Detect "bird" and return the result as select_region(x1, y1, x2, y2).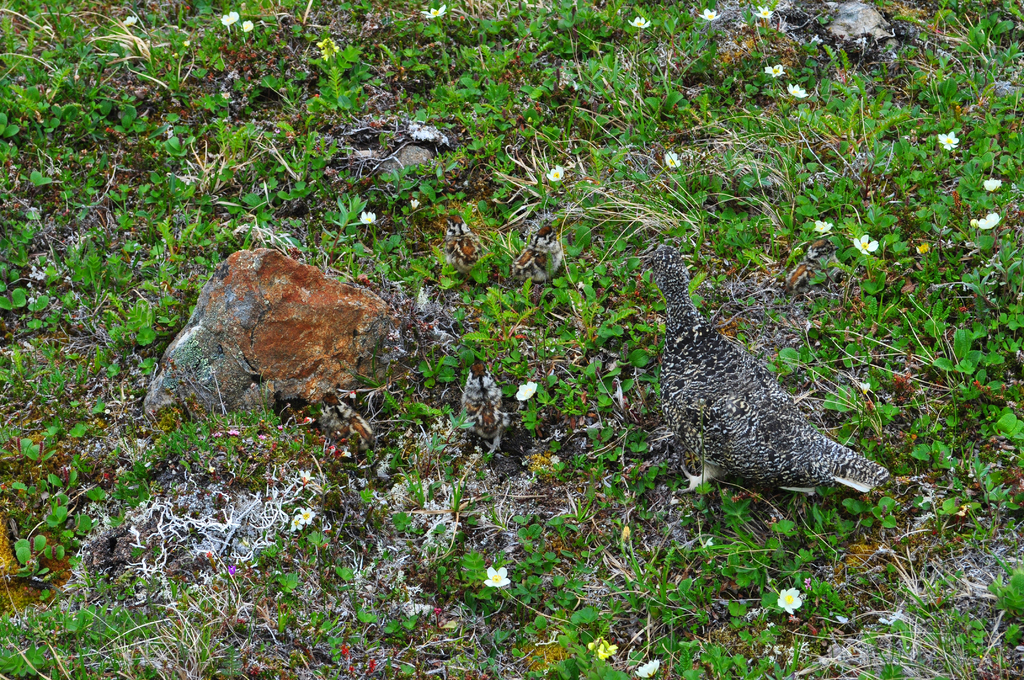
select_region(651, 260, 895, 522).
